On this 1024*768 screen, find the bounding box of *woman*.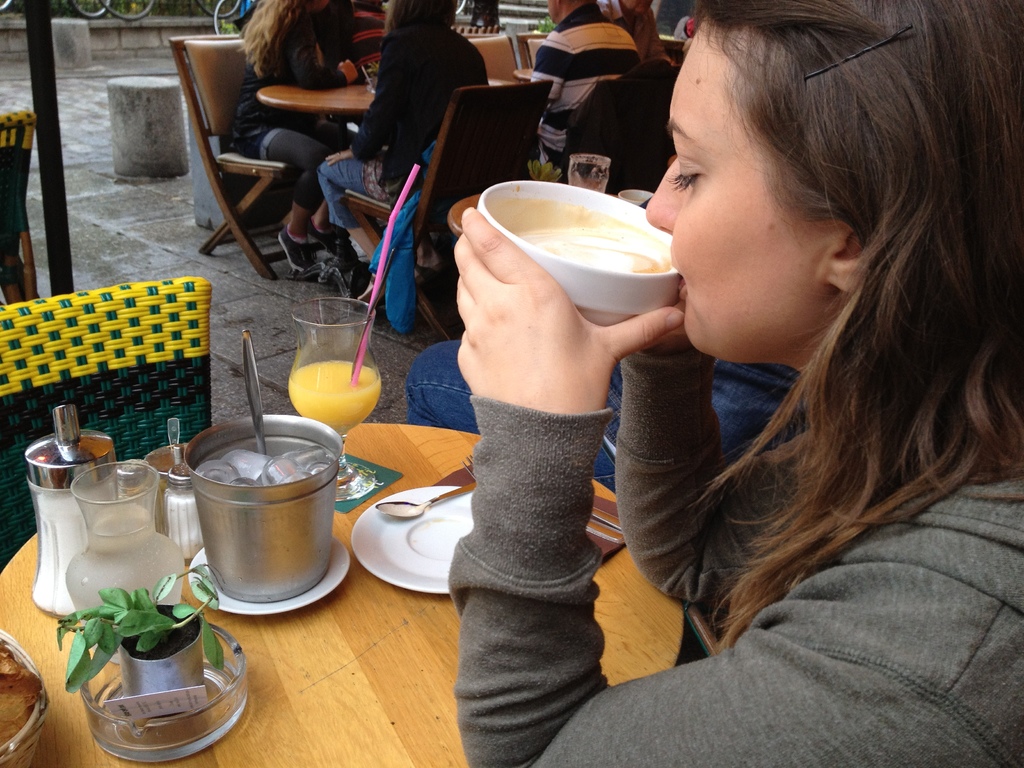
Bounding box: 232 0 374 281.
